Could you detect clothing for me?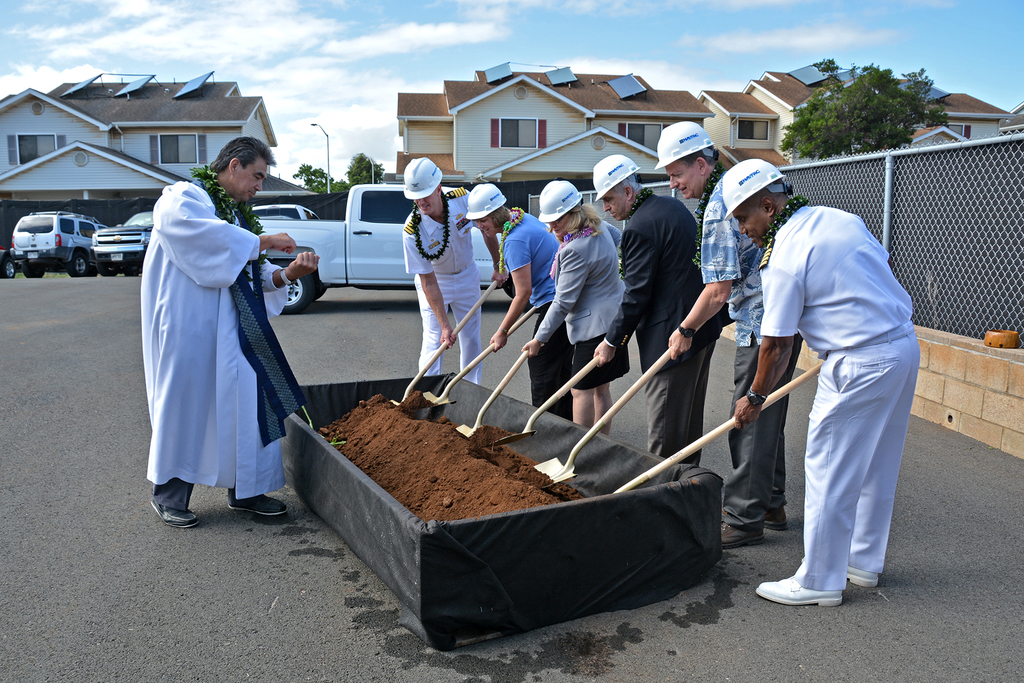
Detection result: bbox=(696, 158, 799, 525).
